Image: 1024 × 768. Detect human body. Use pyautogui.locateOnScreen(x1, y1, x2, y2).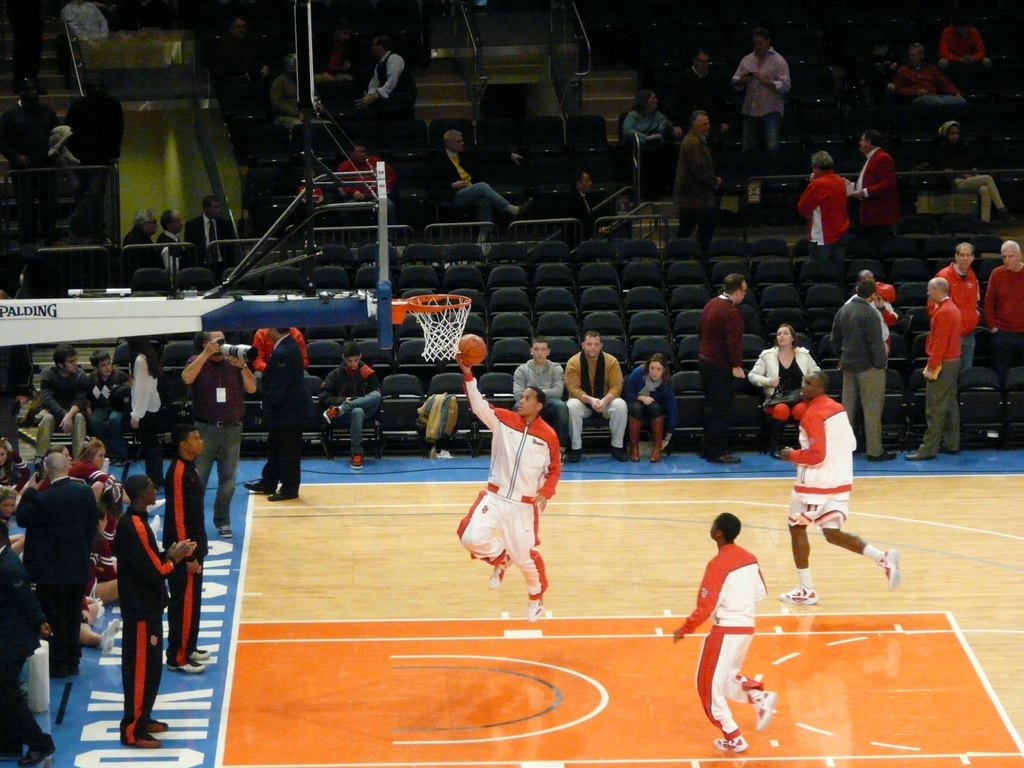
pyautogui.locateOnScreen(457, 365, 556, 630).
